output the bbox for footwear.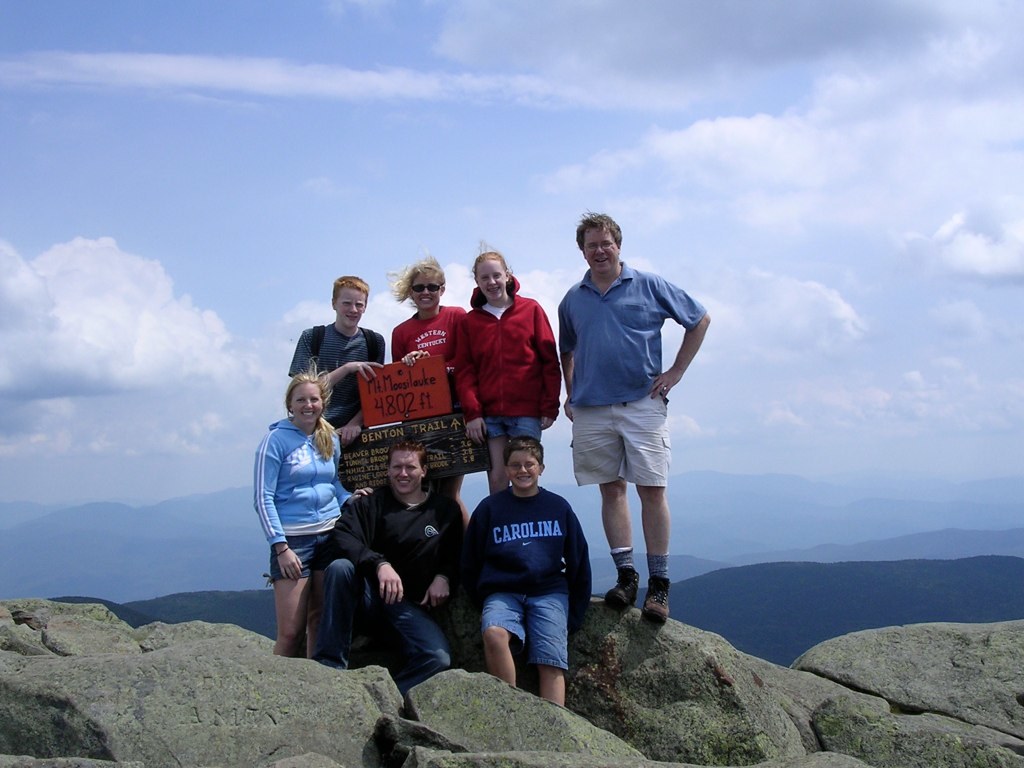
x1=610, y1=567, x2=635, y2=611.
